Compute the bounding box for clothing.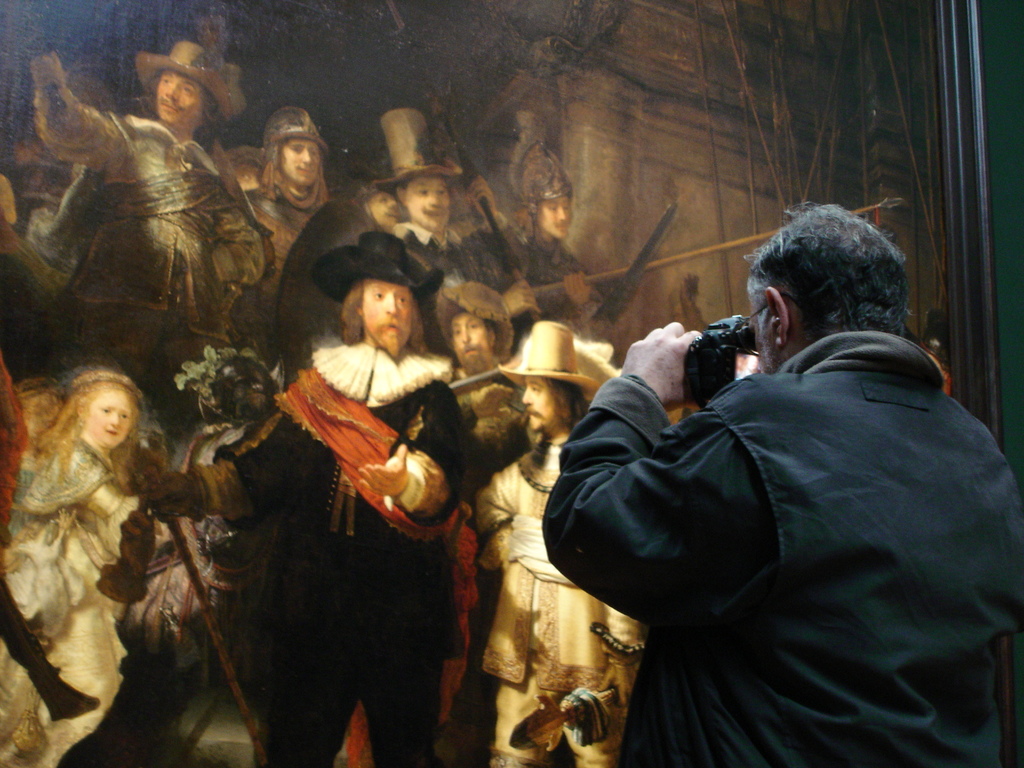
<bbox>452, 365, 519, 440</bbox>.
